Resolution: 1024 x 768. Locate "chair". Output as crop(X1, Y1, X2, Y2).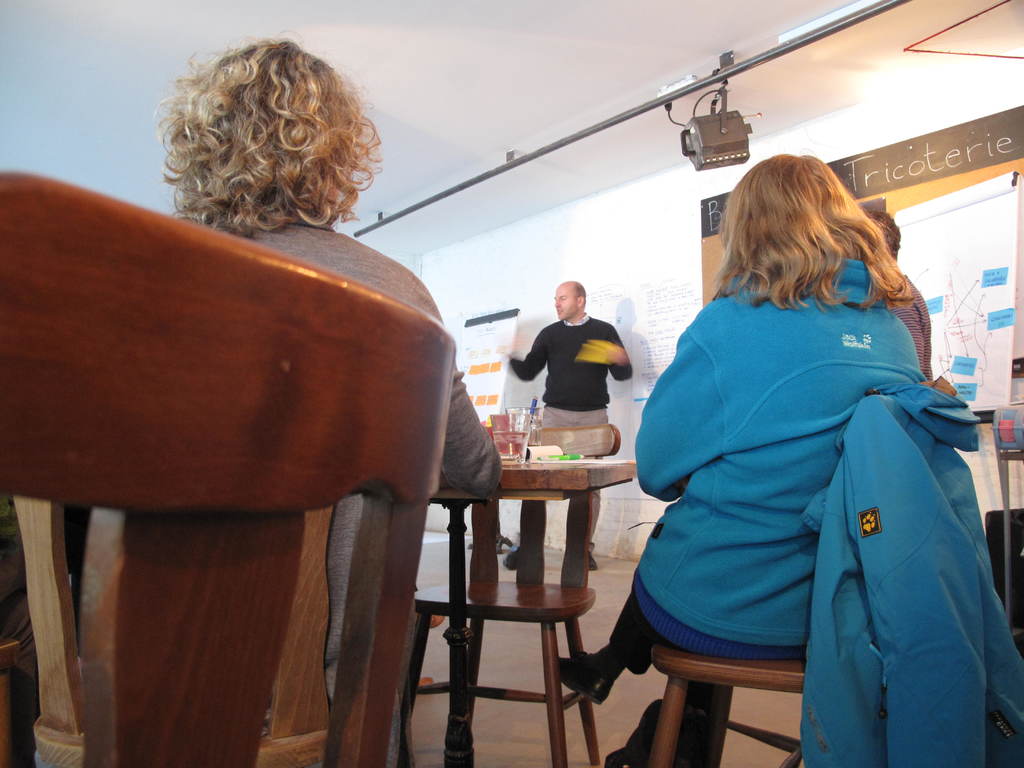
crop(639, 380, 954, 767).
